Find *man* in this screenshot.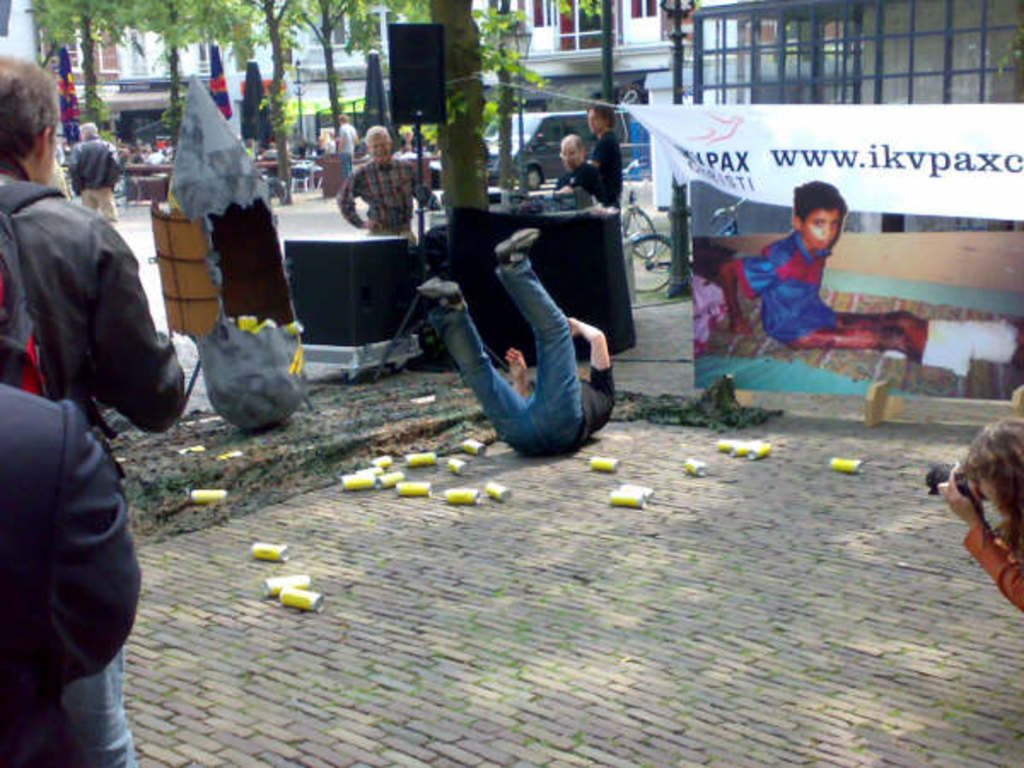
The bounding box for *man* is box=[0, 377, 140, 766].
